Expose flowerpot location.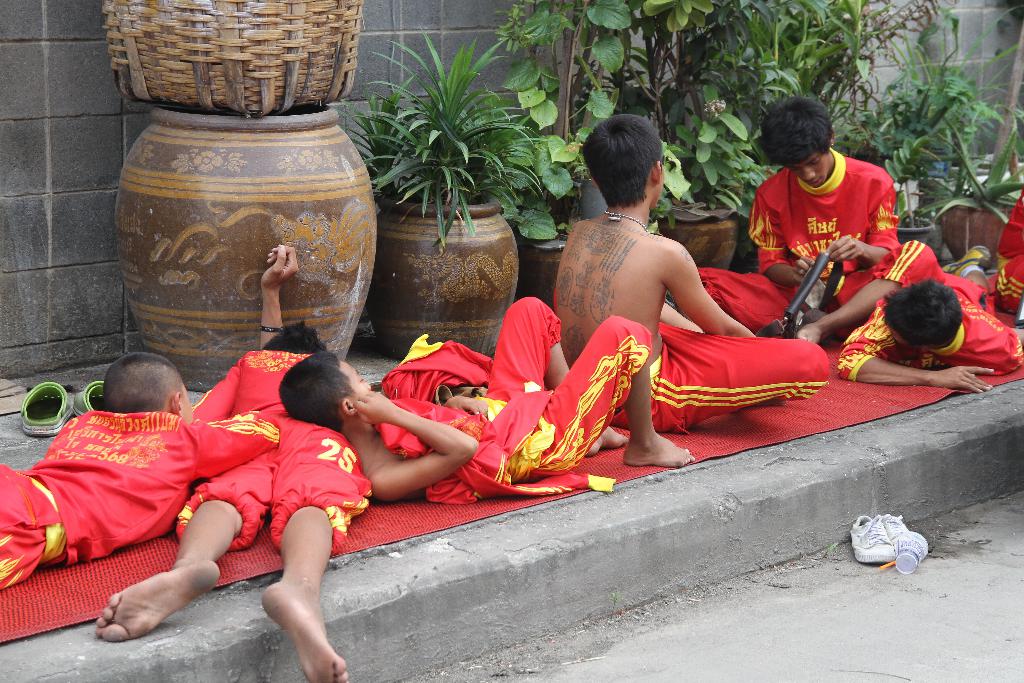
Exposed at detection(523, 221, 574, 306).
